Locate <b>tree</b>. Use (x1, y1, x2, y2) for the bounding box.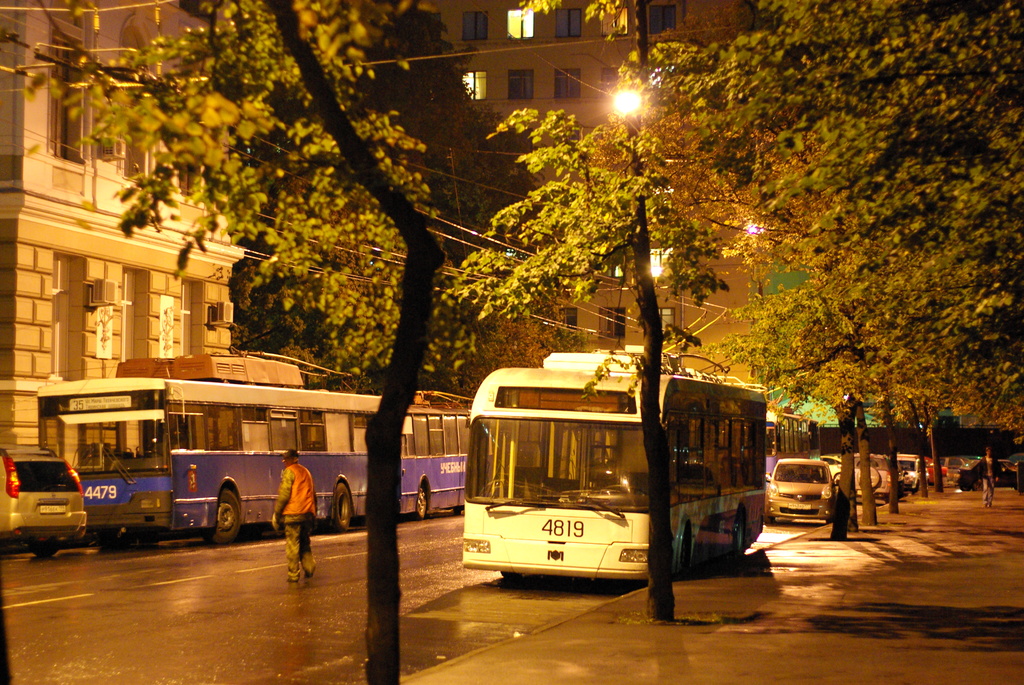
(458, 0, 733, 632).
